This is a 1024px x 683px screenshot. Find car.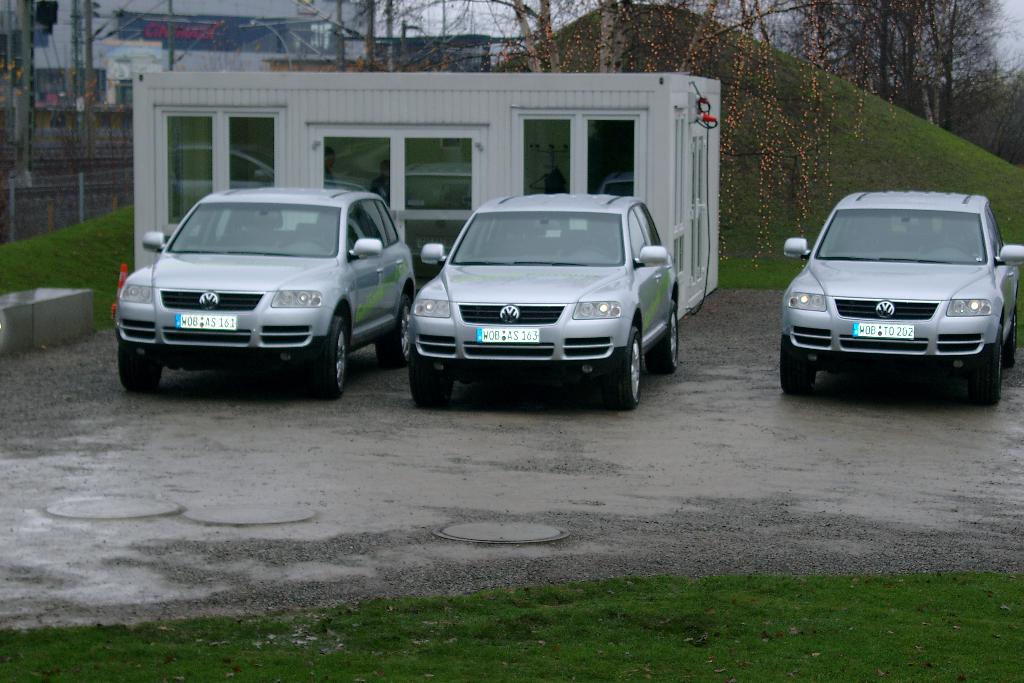
Bounding box: (404, 195, 682, 411).
